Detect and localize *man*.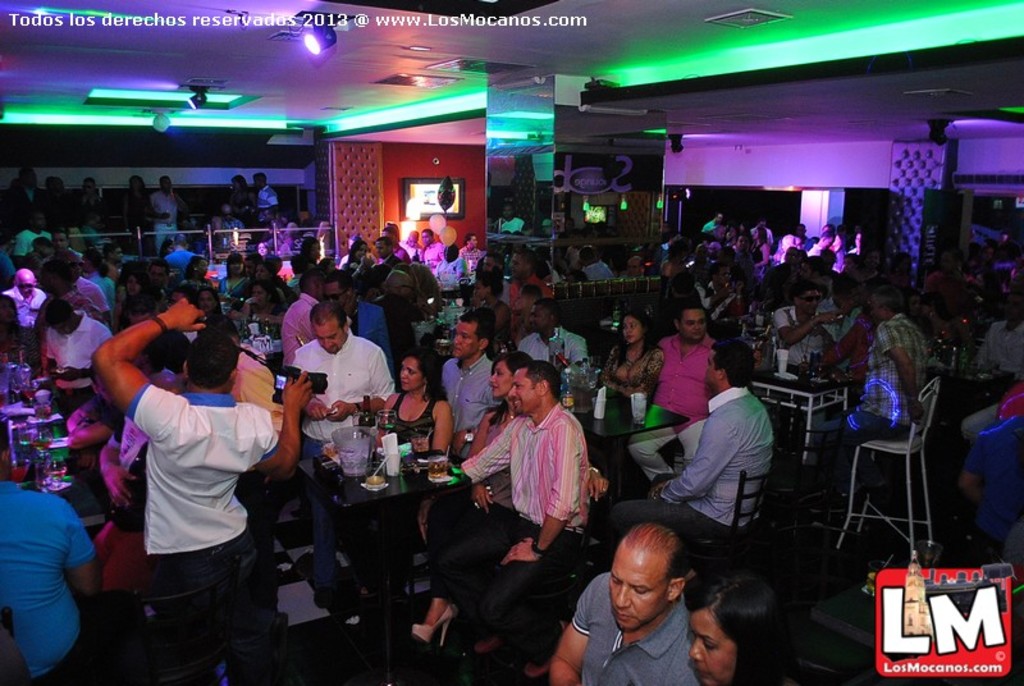
Localized at left=763, top=283, right=836, bottom=370.
